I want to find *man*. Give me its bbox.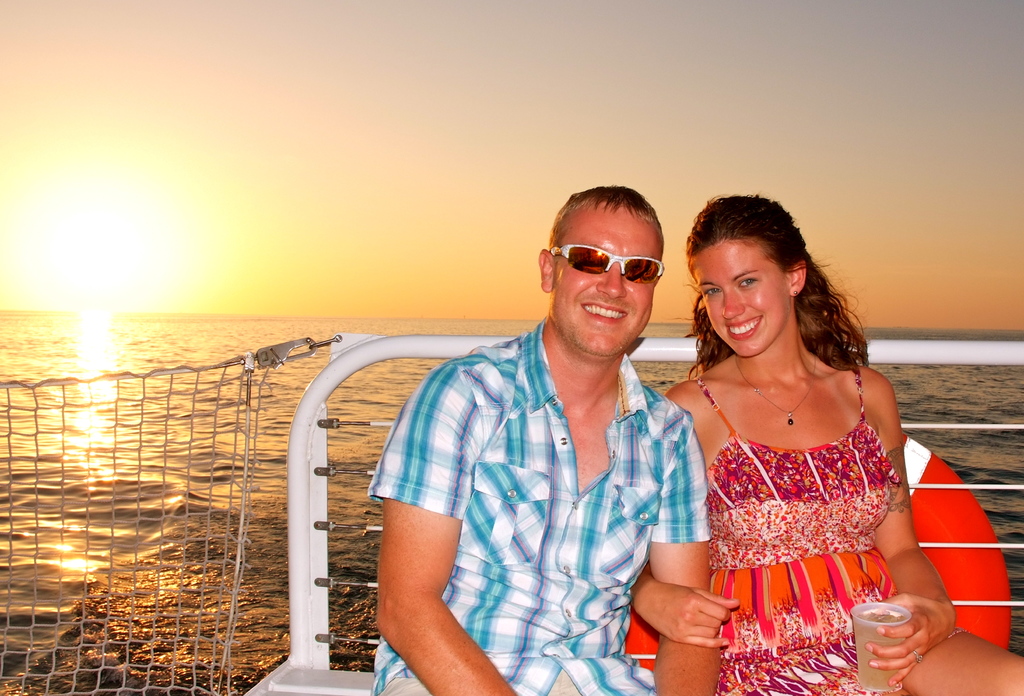
bbox=(362, 180, 716, 695).
